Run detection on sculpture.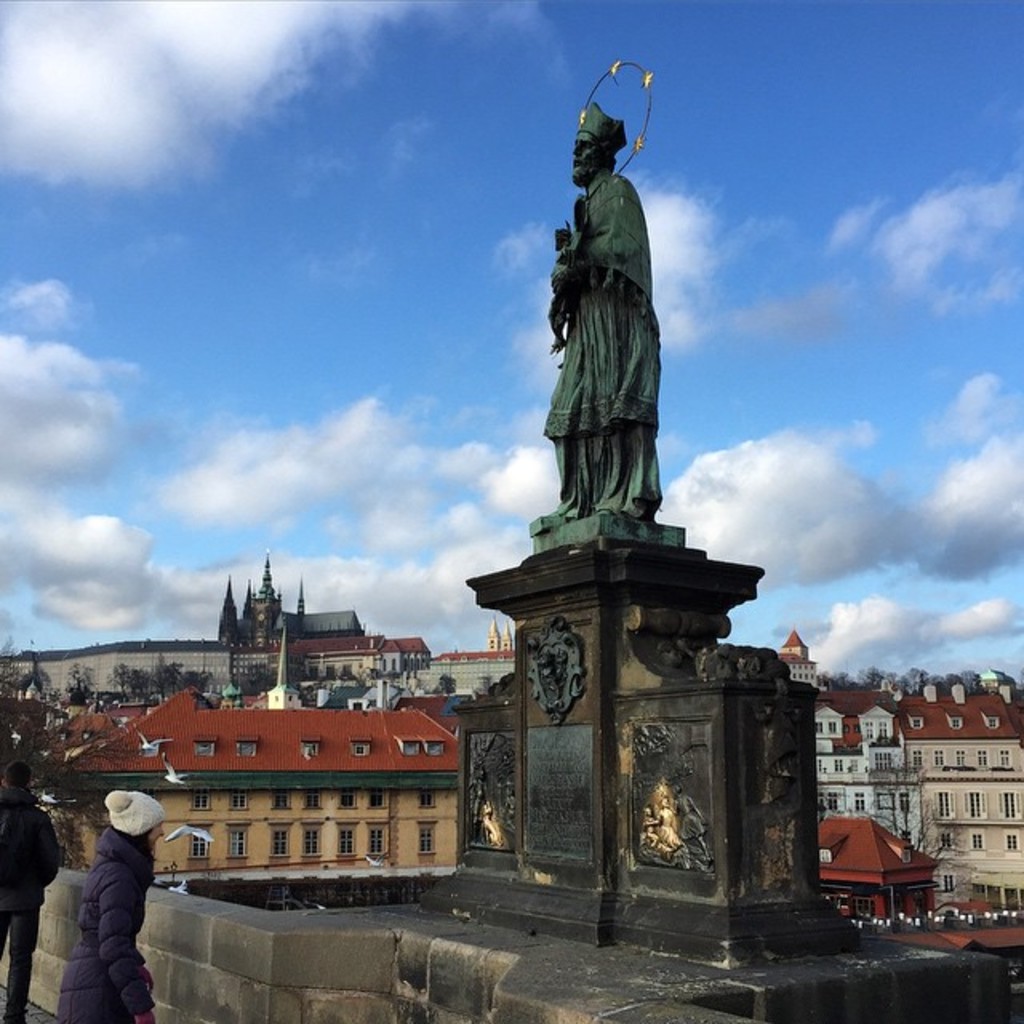
Result: bbox=[653, 802, 685, 853].
